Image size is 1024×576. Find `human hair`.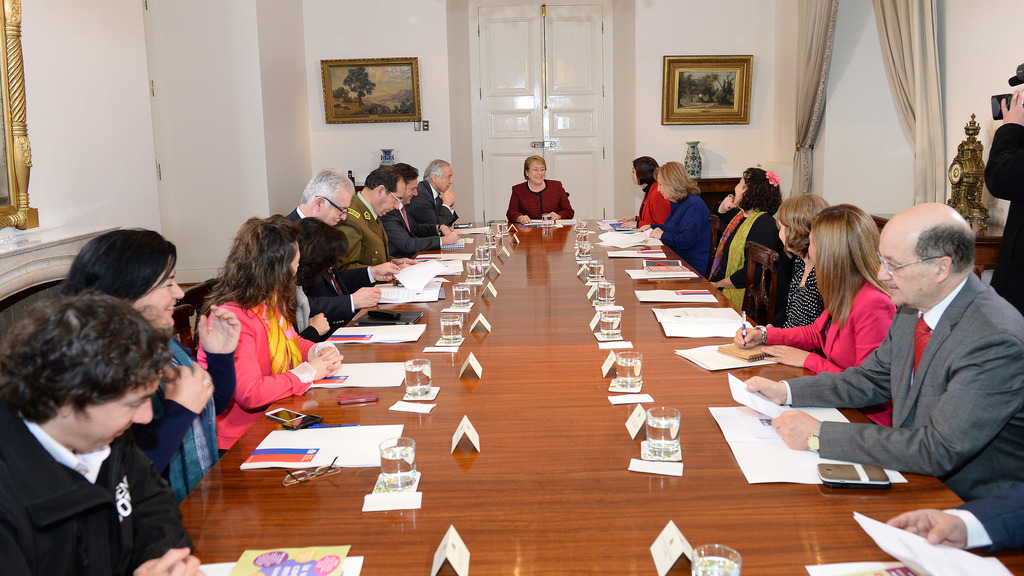
393, 165, 421, 187.
